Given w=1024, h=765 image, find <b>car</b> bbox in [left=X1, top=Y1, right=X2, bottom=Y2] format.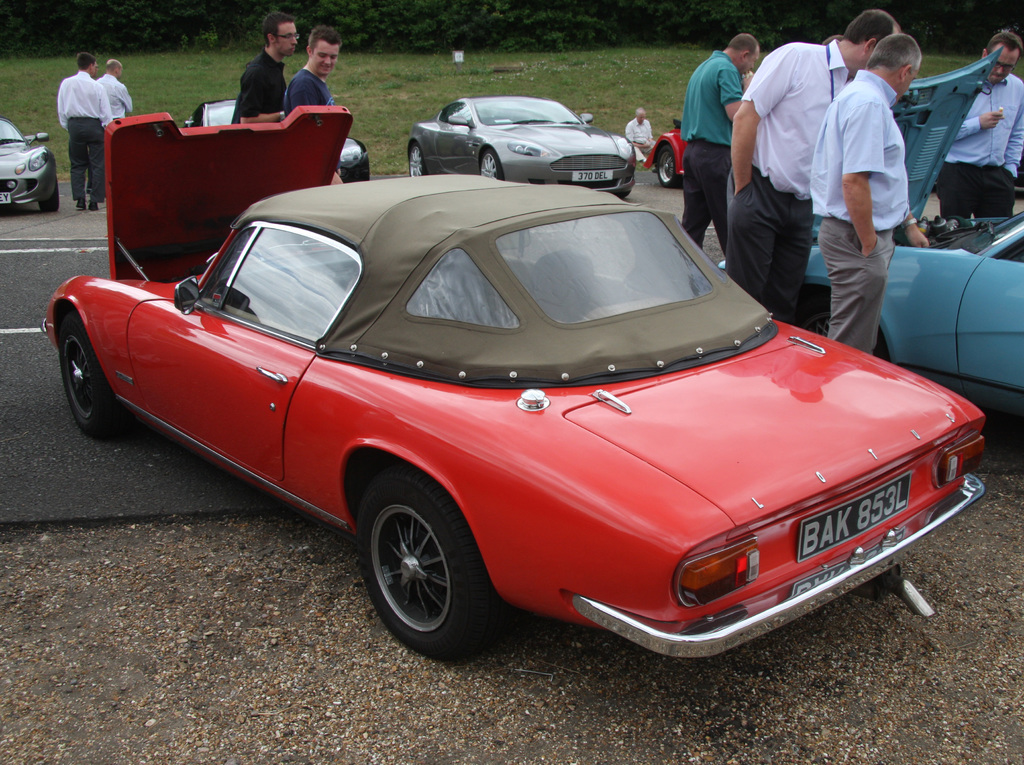
[left=56, top=182, right=985, bottom=668].
